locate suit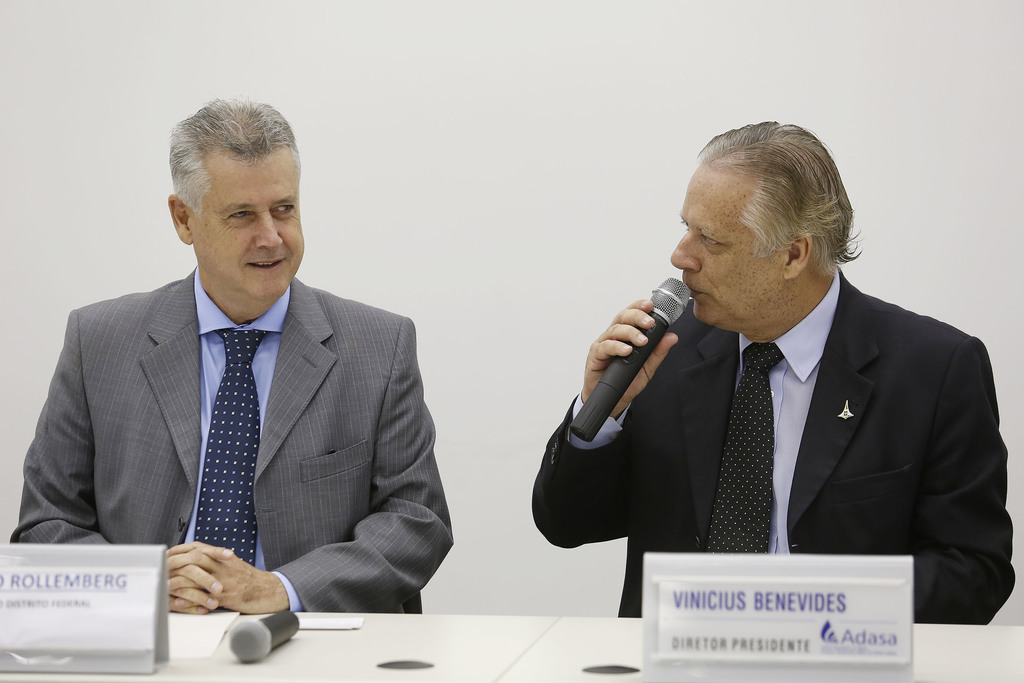
crop(529, 266, 1015, 625)
